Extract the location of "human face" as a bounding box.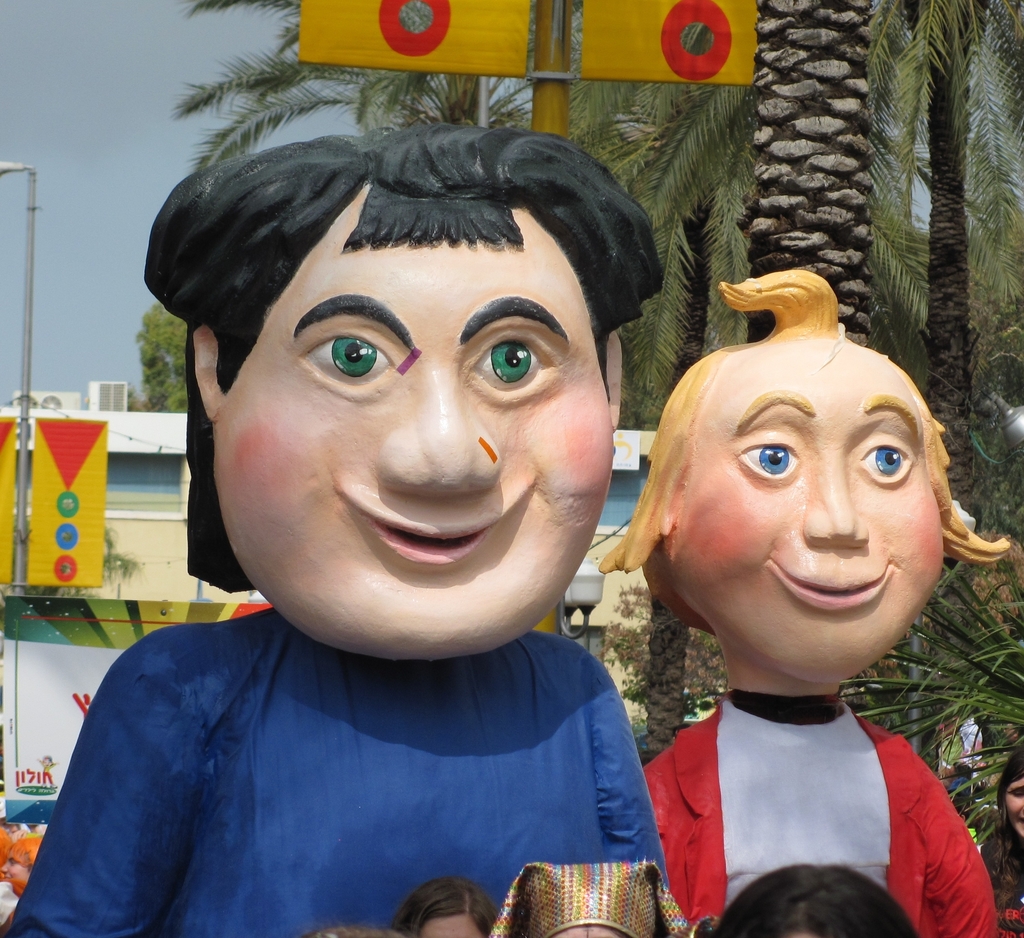
bbox(214, 181, 611, 660).
